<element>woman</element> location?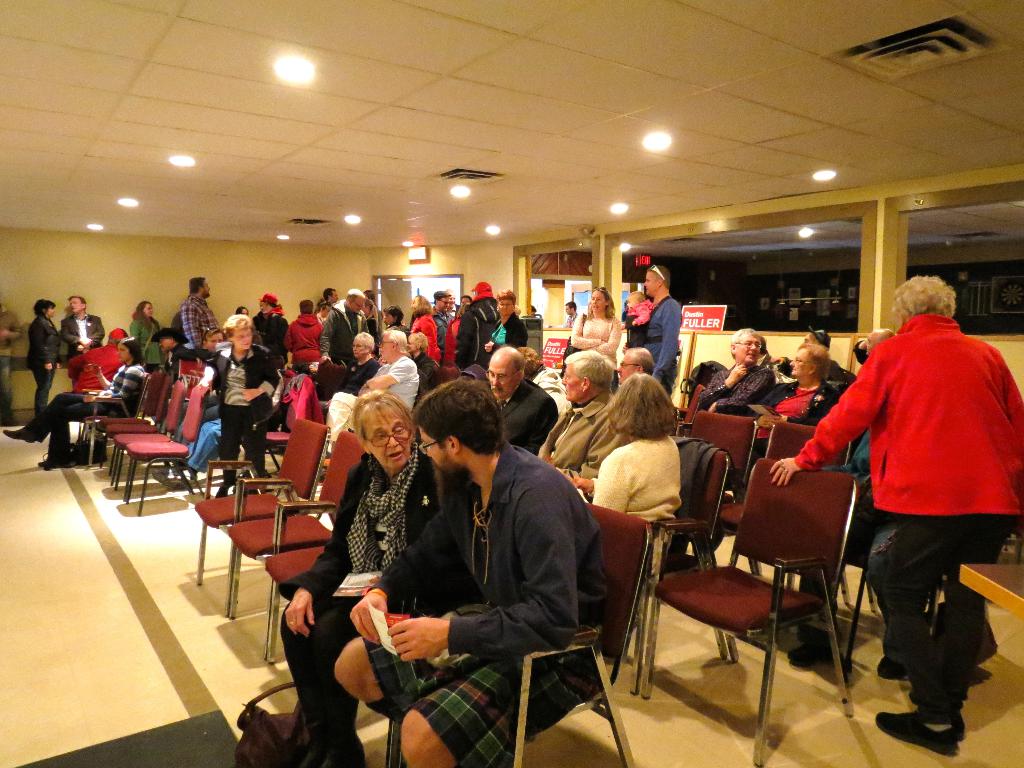
566:283:620:369
